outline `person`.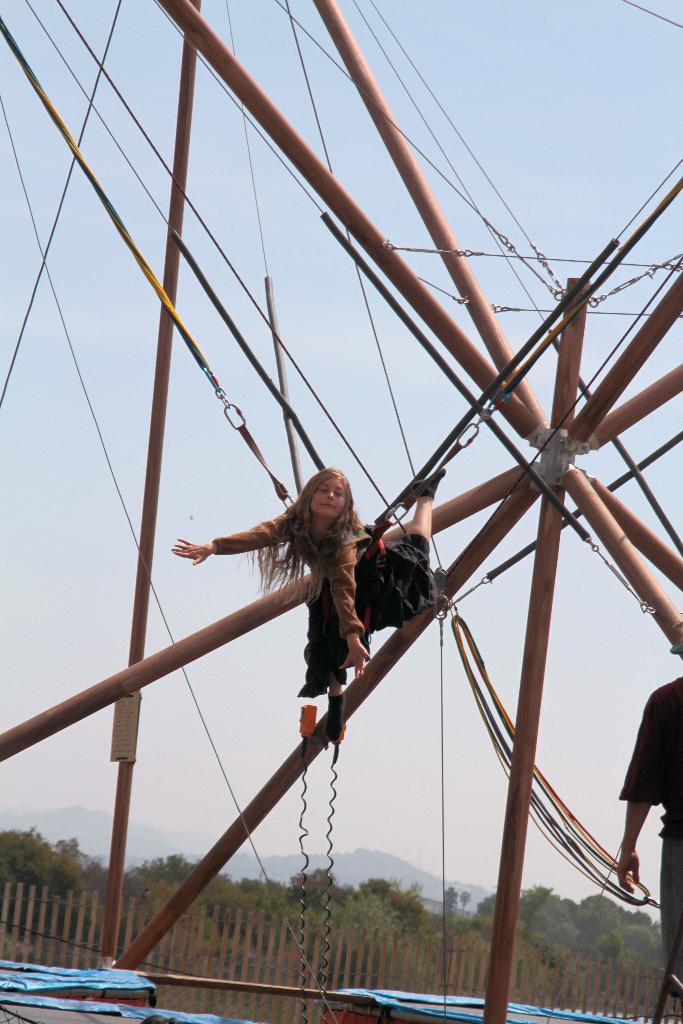
Outline: [169, 465, 447, 675].
